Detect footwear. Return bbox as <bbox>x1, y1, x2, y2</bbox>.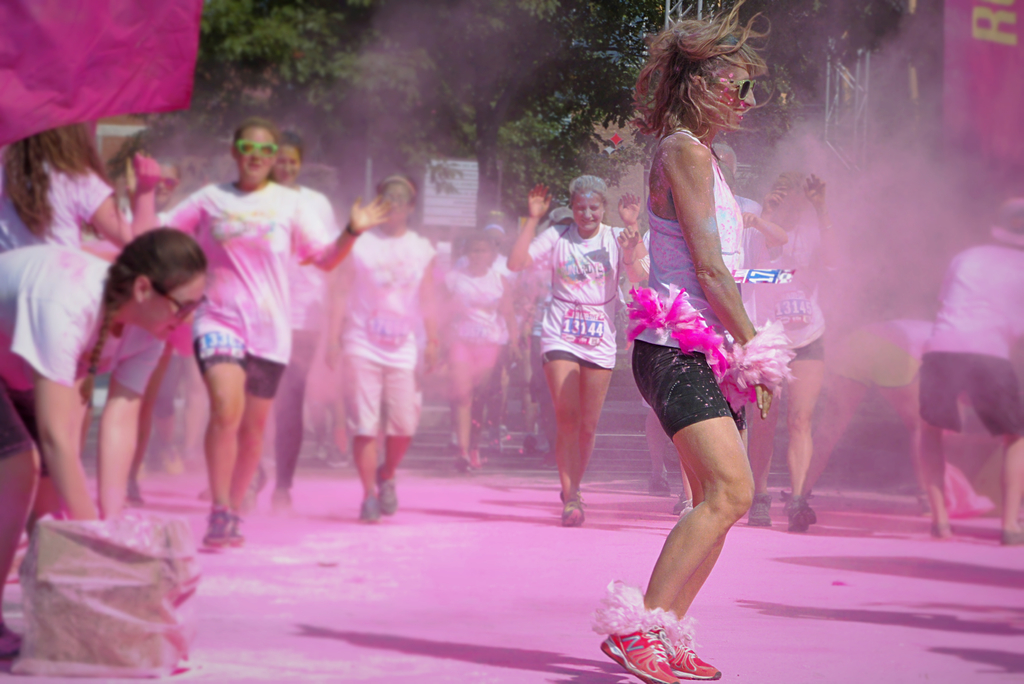
<bbox>748, 495, 771, 529</bbox>.
